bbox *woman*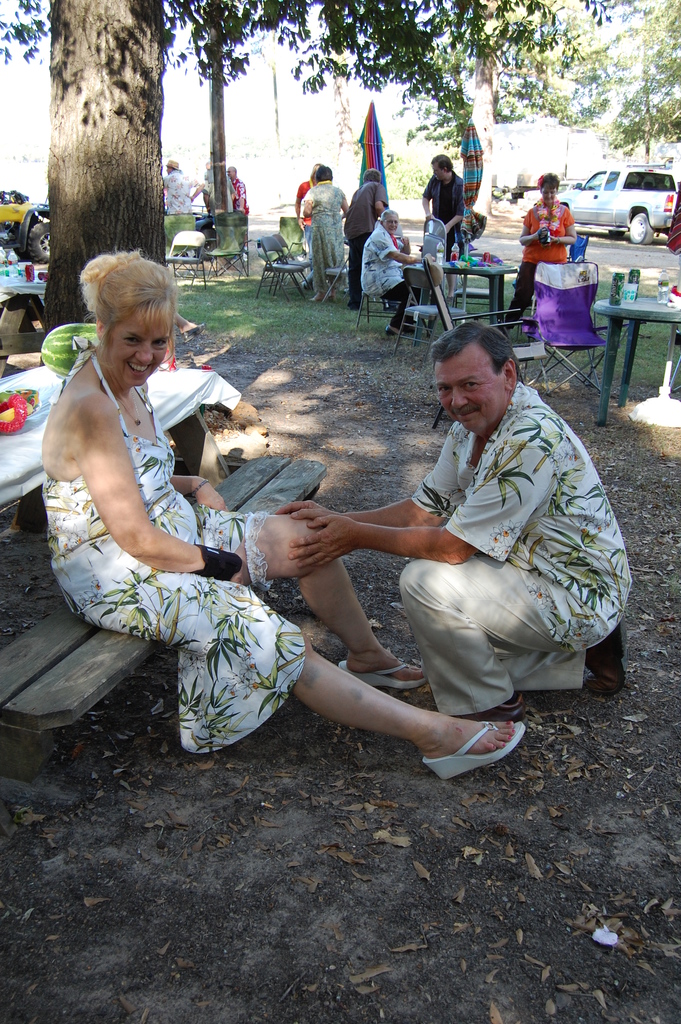
l=43, t=249, r=527, b=782
